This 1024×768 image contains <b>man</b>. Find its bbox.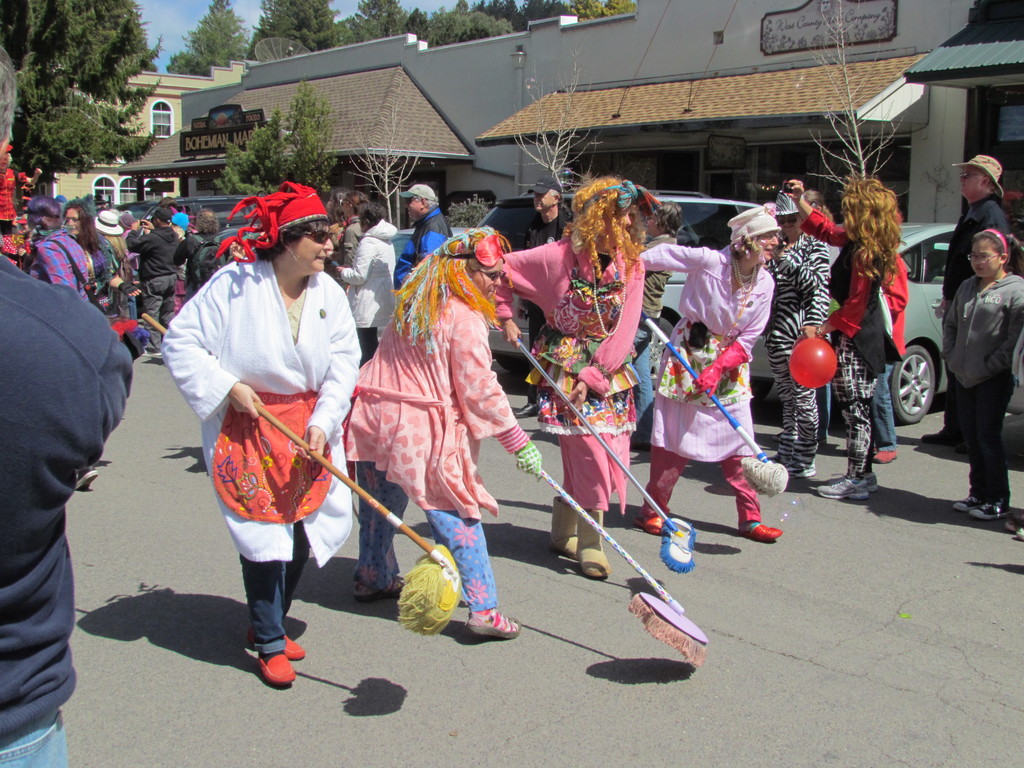
(left=127, top=207, right=180, bottom=354).
